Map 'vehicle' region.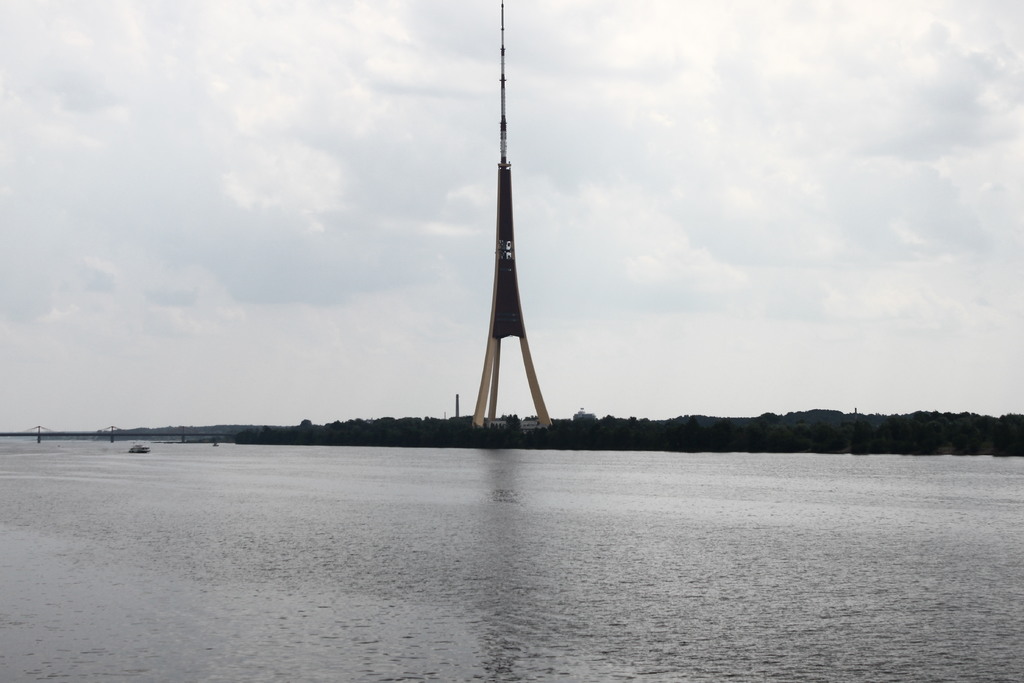
Mapped to <box>126,442,151,456</box>.
